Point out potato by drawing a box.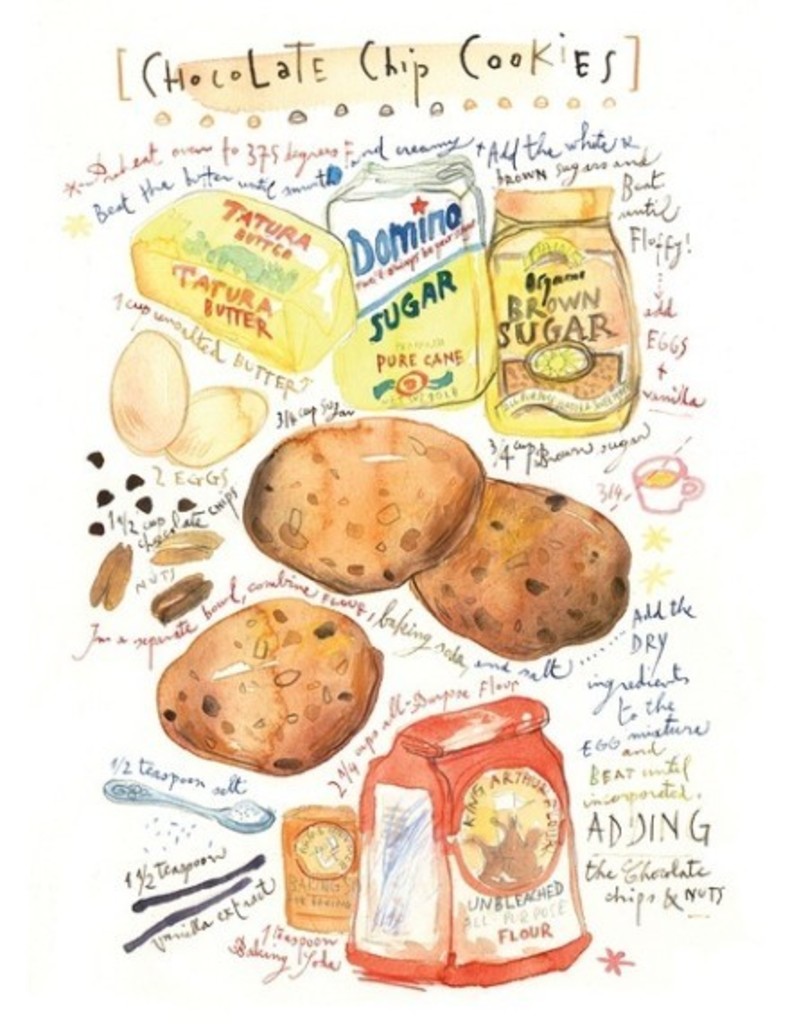
x1=409, y1=478, x2=634, y2=659.
